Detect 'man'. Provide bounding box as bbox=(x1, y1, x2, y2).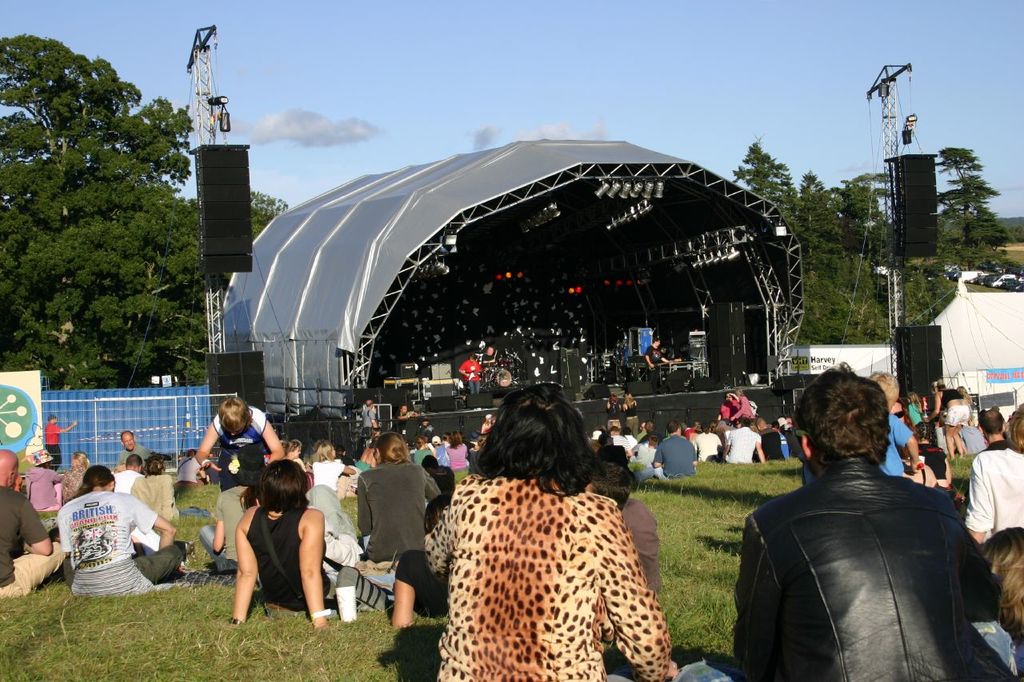
bbox=(230, 458, 337, 628).
